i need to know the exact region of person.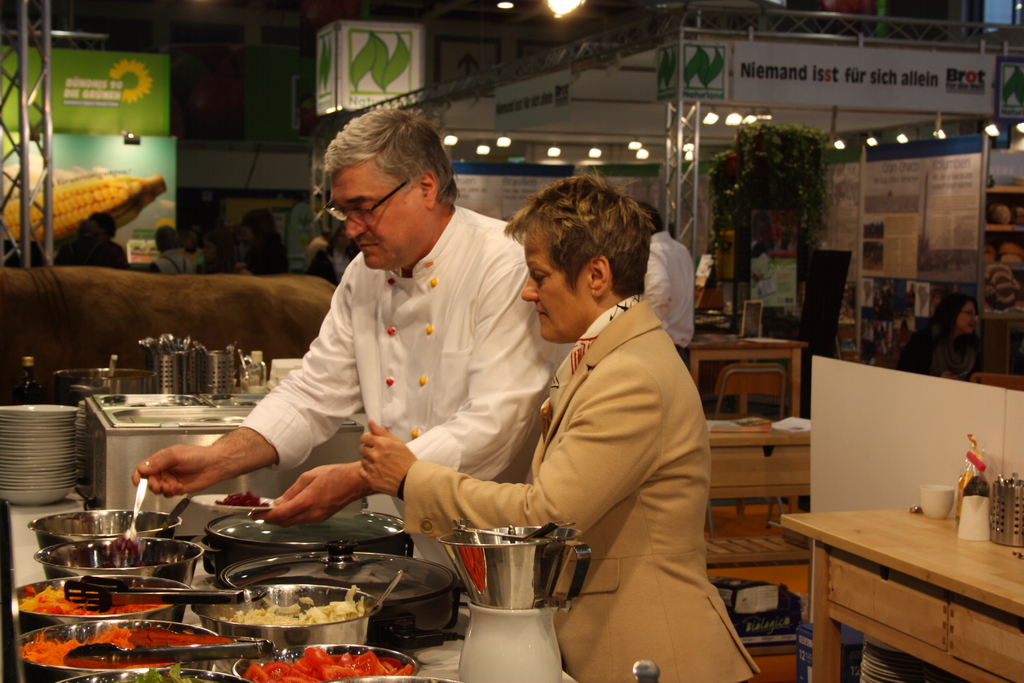
Region: [895, 289, 984, 379].
